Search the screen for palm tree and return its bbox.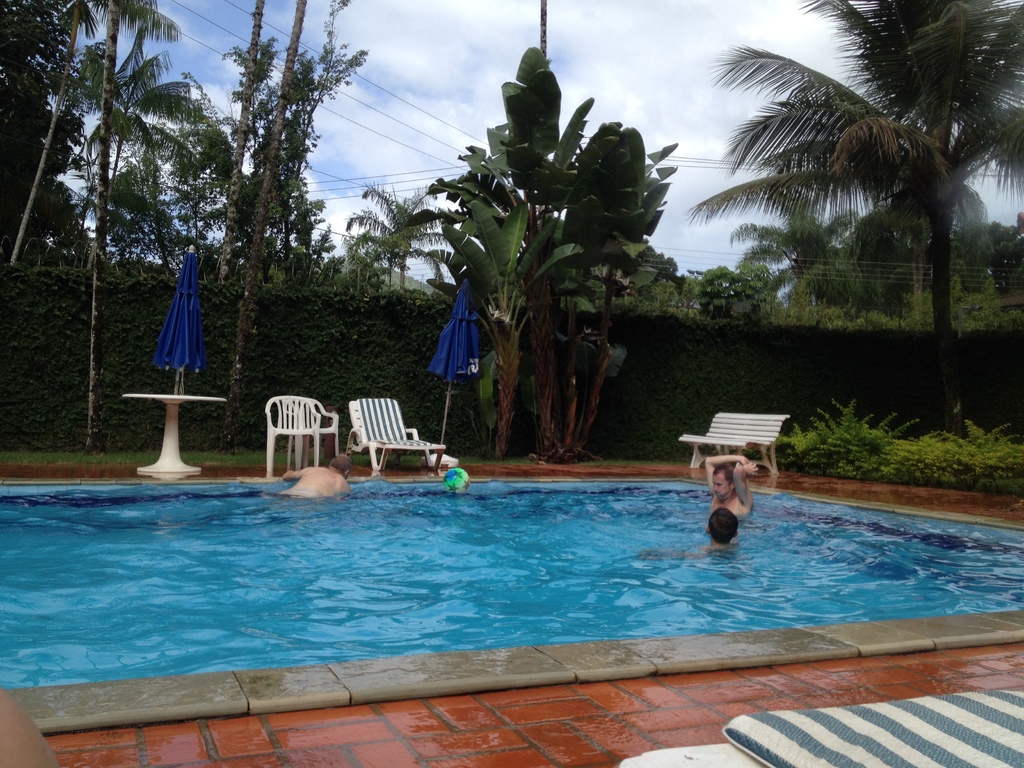
Found: <bbox>203, 132, 289, 296</bbox>.
